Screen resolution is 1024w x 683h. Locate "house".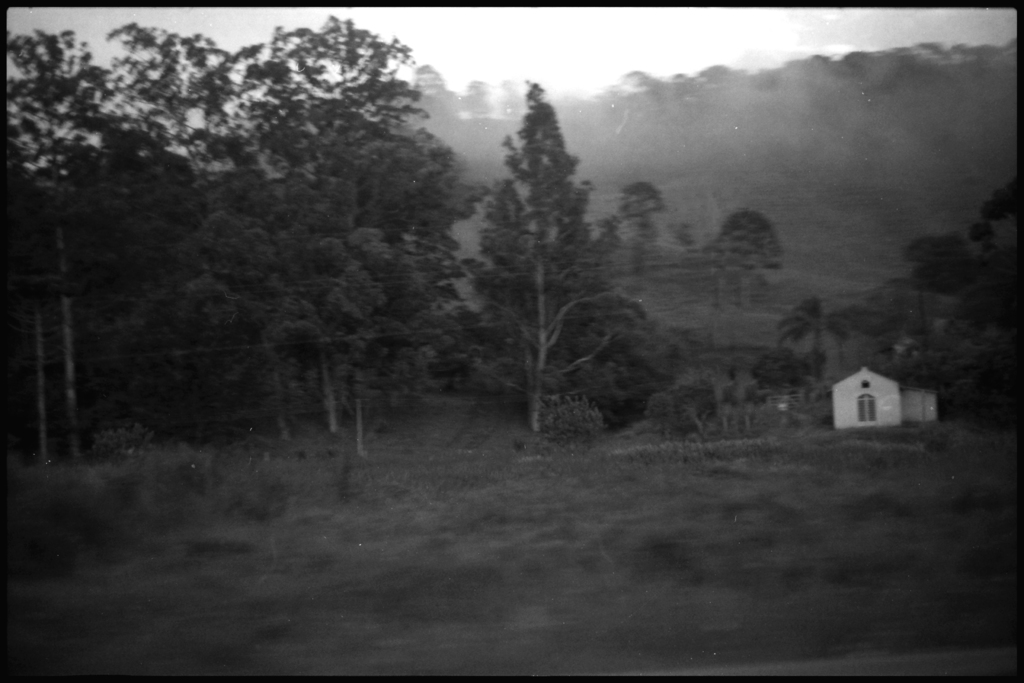
select_region(824, 357, 948, 427).
